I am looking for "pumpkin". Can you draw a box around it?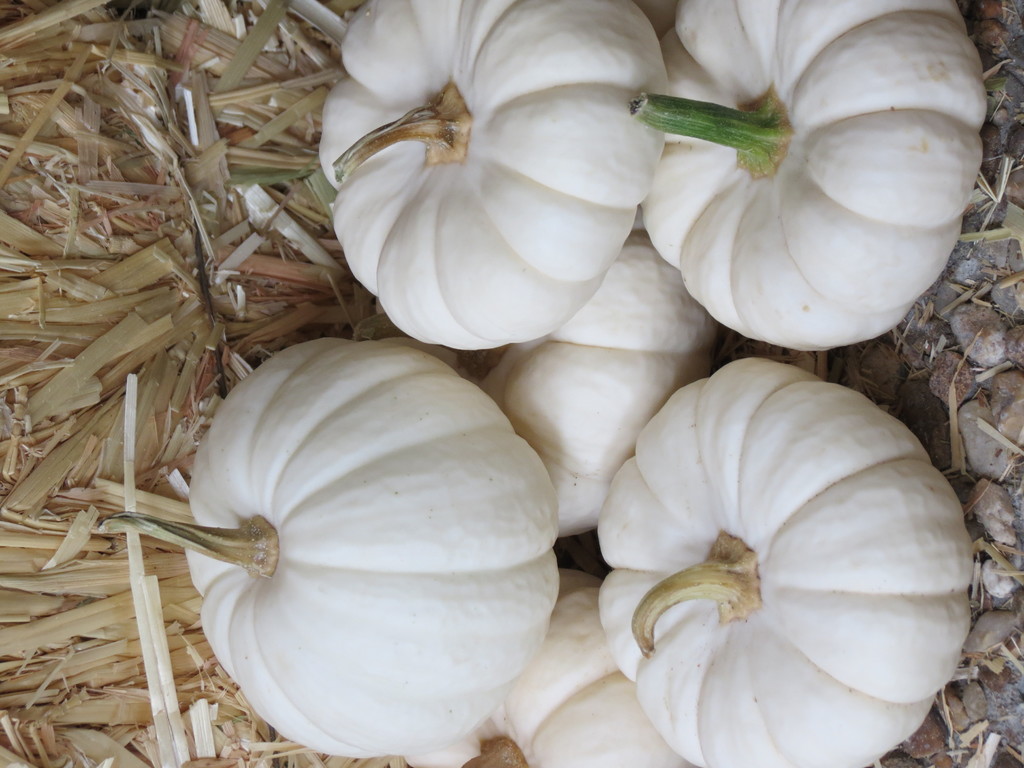
Sure, the bounding box is 319,1,672,355.
